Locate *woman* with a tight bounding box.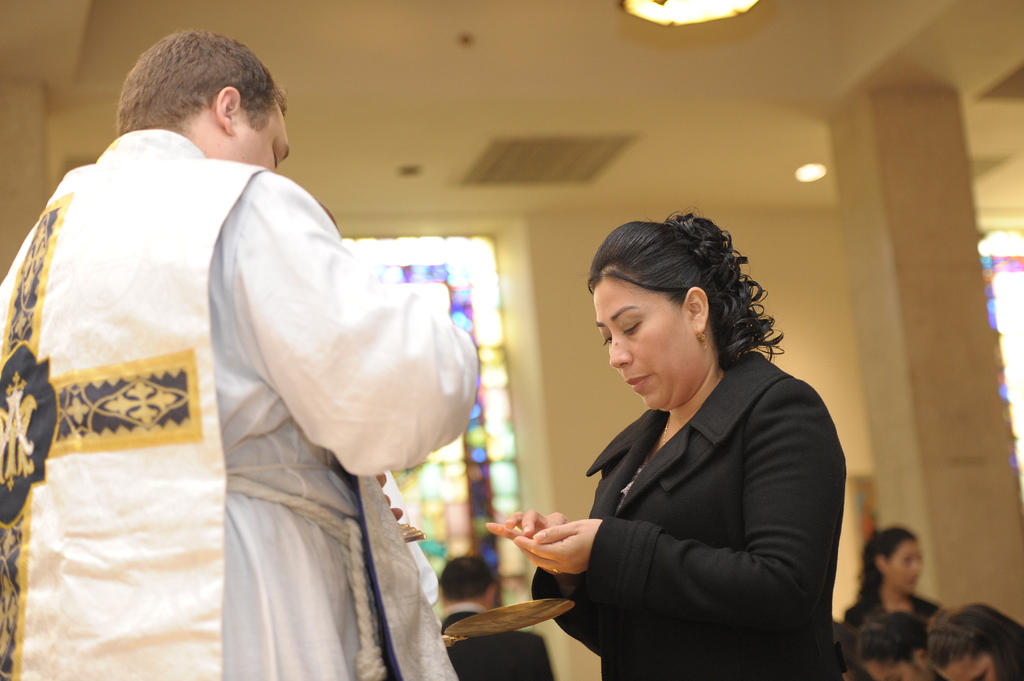
<bbox>840, 523, 941, 636</bbox>.
